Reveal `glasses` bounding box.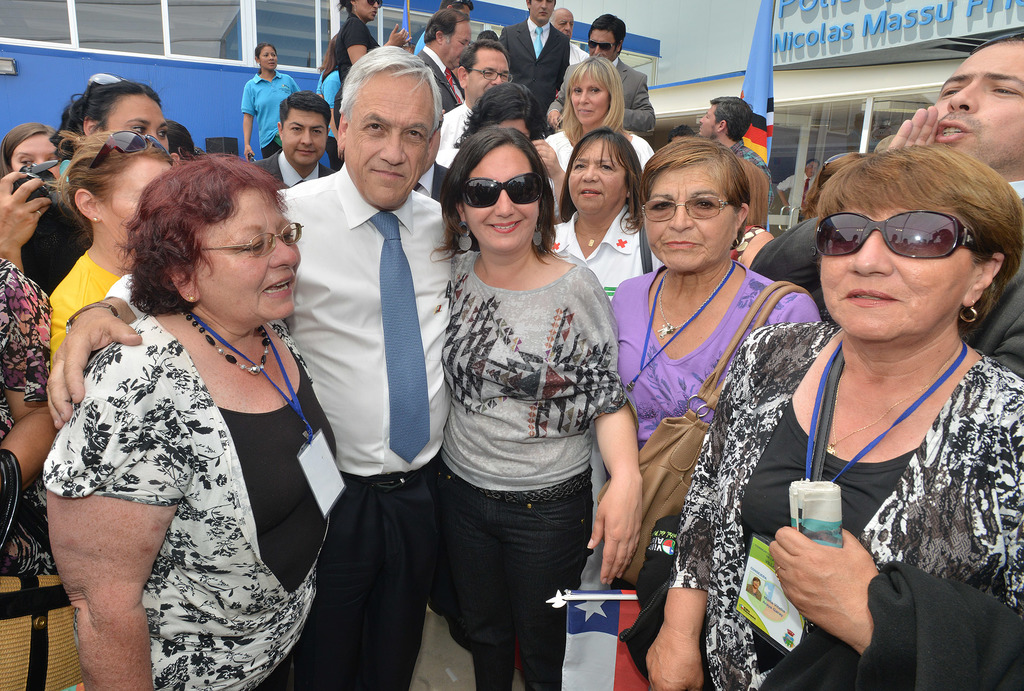
Revealed: (x1=816, y1=151, x2=849, y2=182).
